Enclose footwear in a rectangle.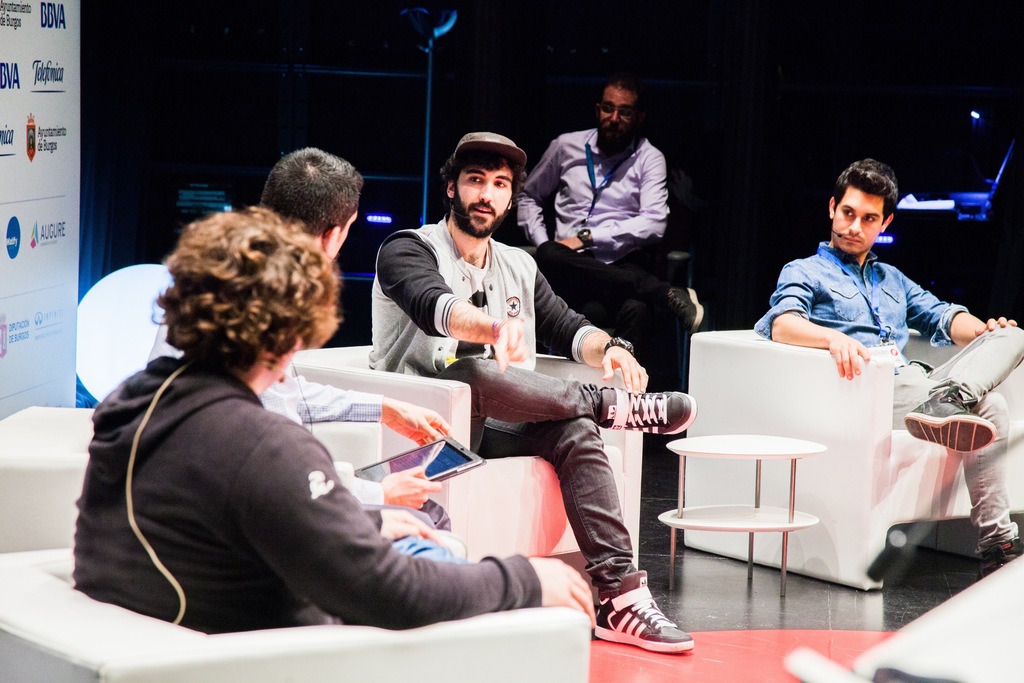
594 564 698 654.
